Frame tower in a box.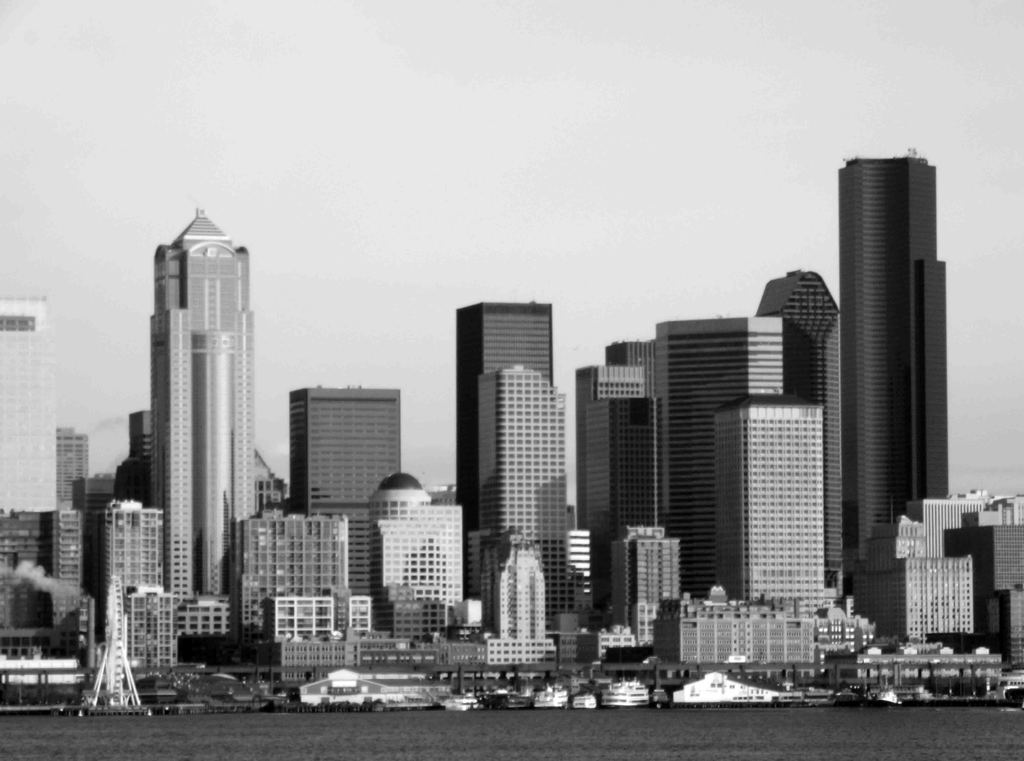
[left=723, top=401, right=830, bottom=662].
